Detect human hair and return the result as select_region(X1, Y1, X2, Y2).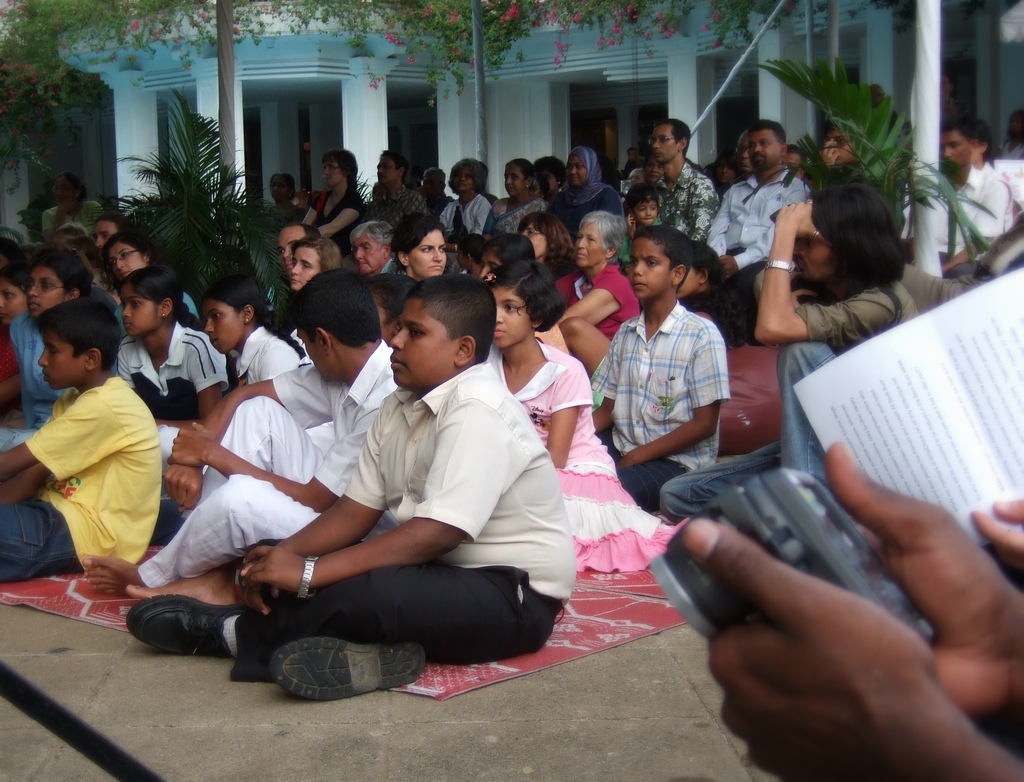
select_region(531, 158, 568, 178).
